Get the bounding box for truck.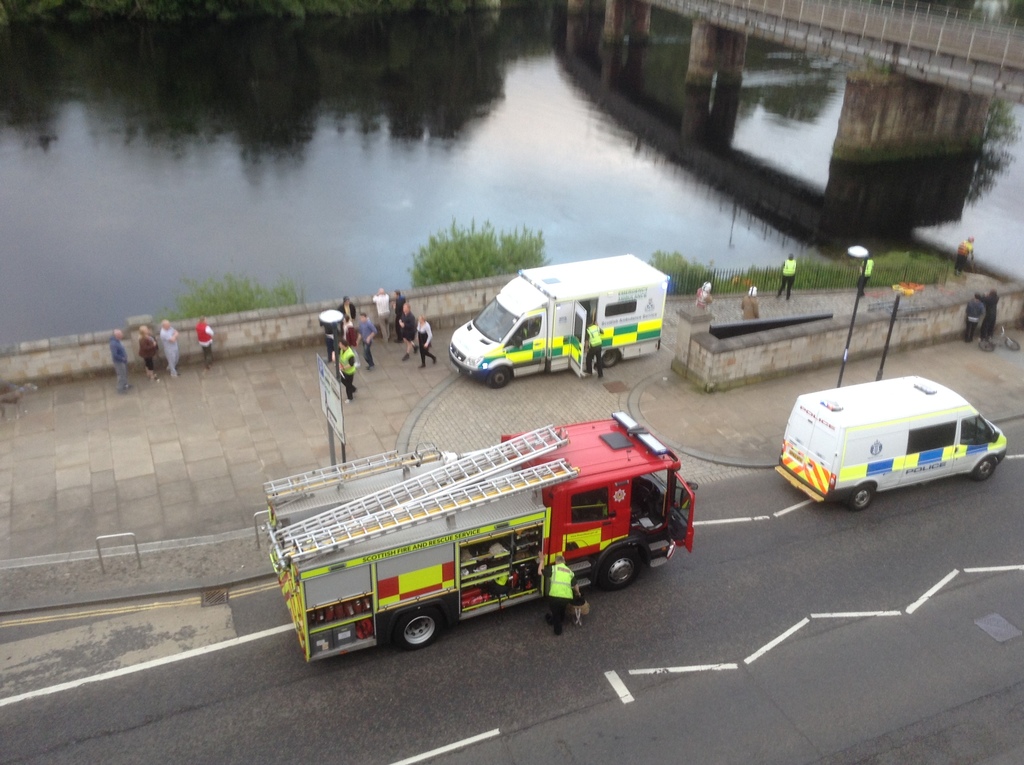
locate(773, 372, 1007, 514).
